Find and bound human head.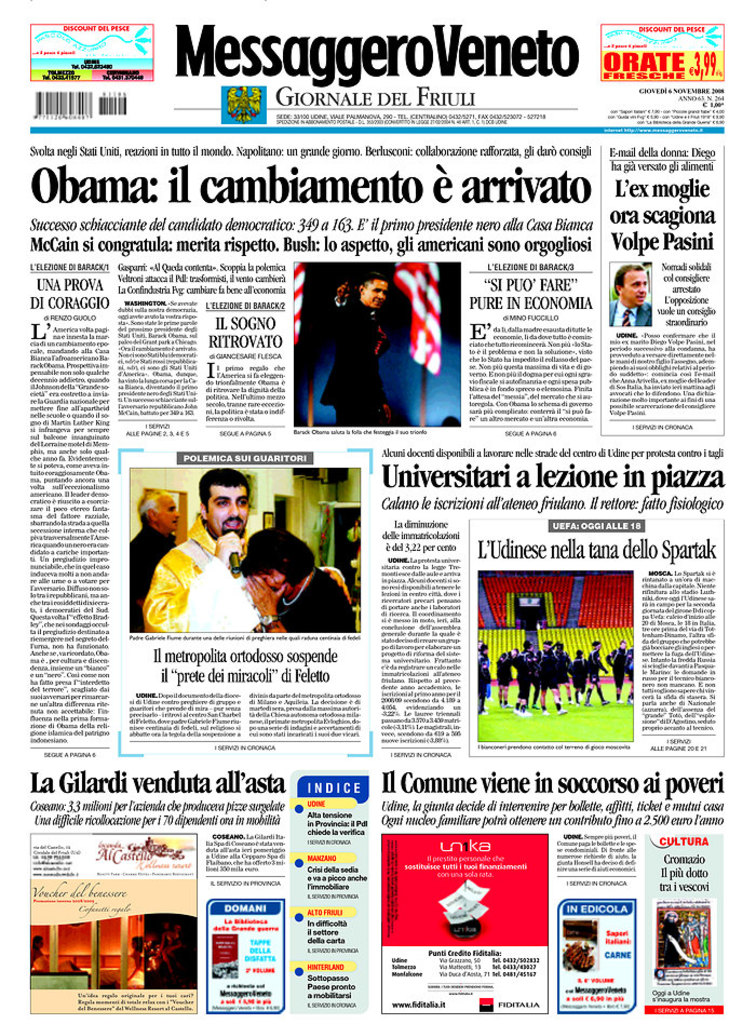
Bound: [x1=237, y1=529, x2=319, y2=597].
